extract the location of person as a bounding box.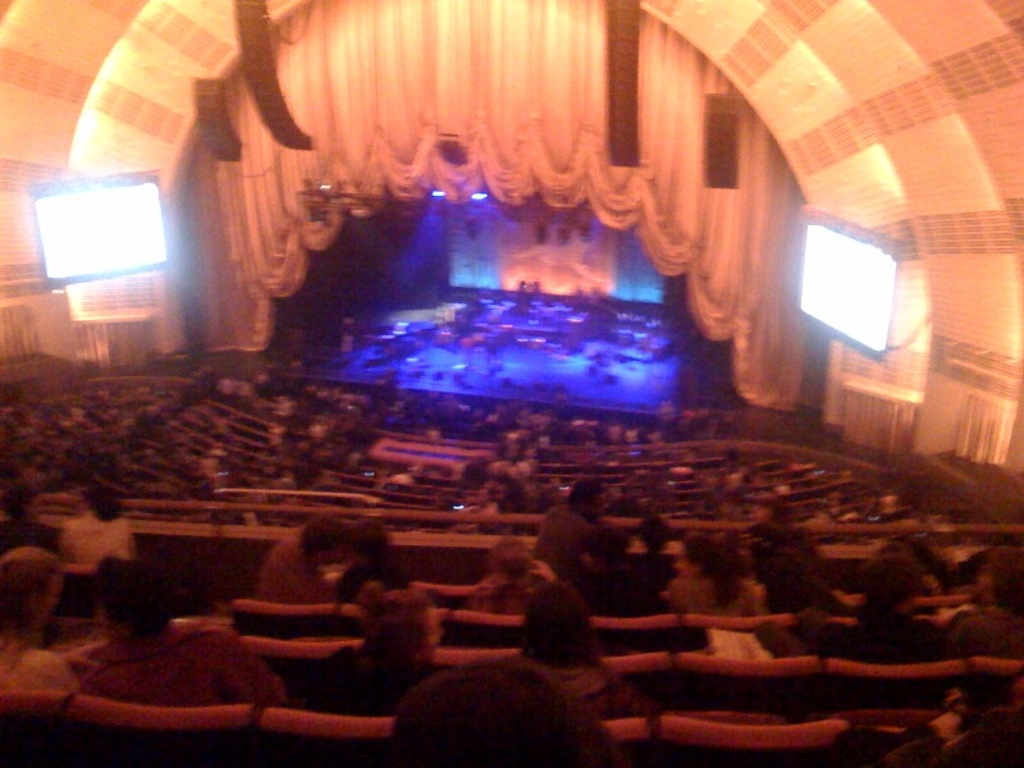
(x1=489, y1=585, x2=657, y2=718).
